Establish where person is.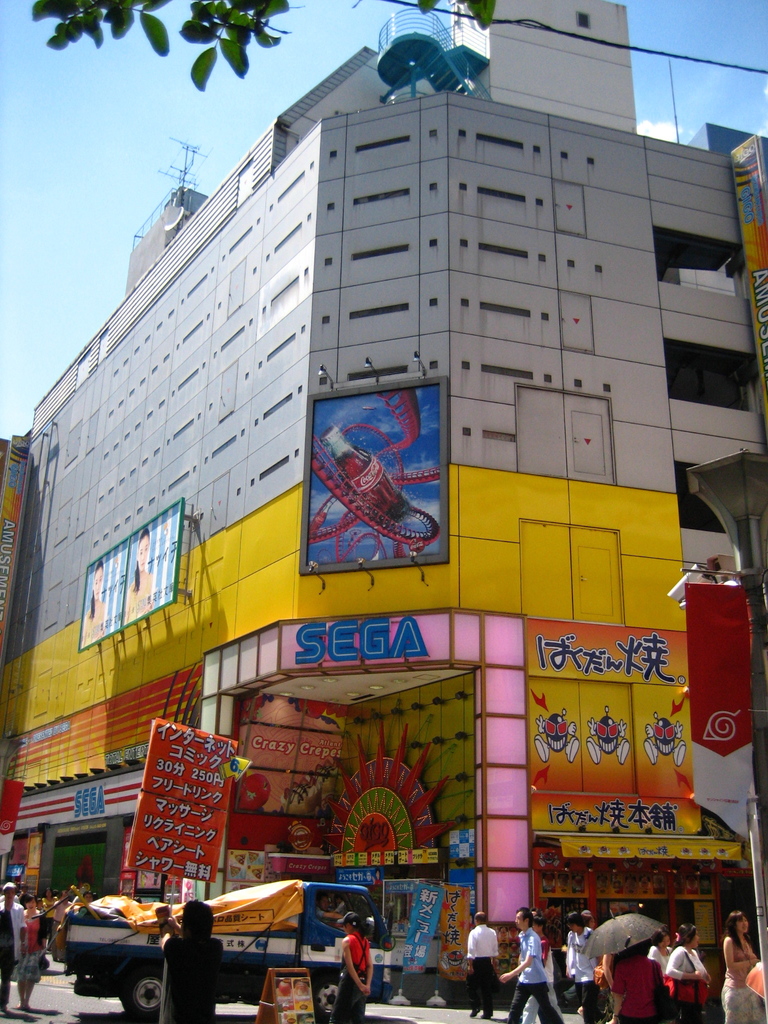
Established at 330/904/376/1023.
